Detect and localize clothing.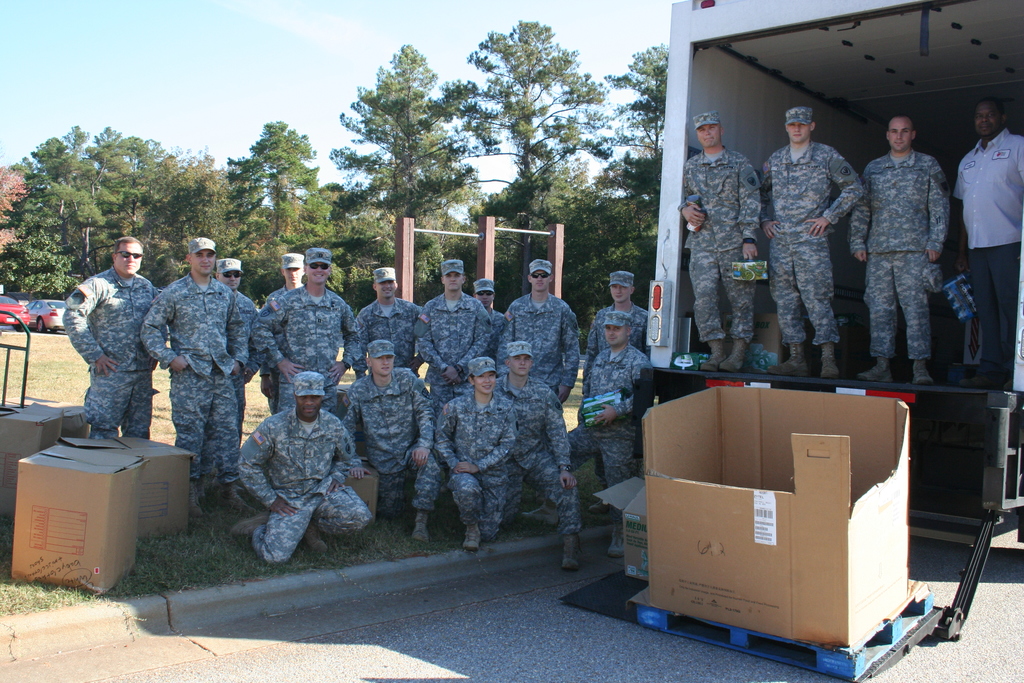
Localized at x1=435 y1=397 x2=515 y2=544.
